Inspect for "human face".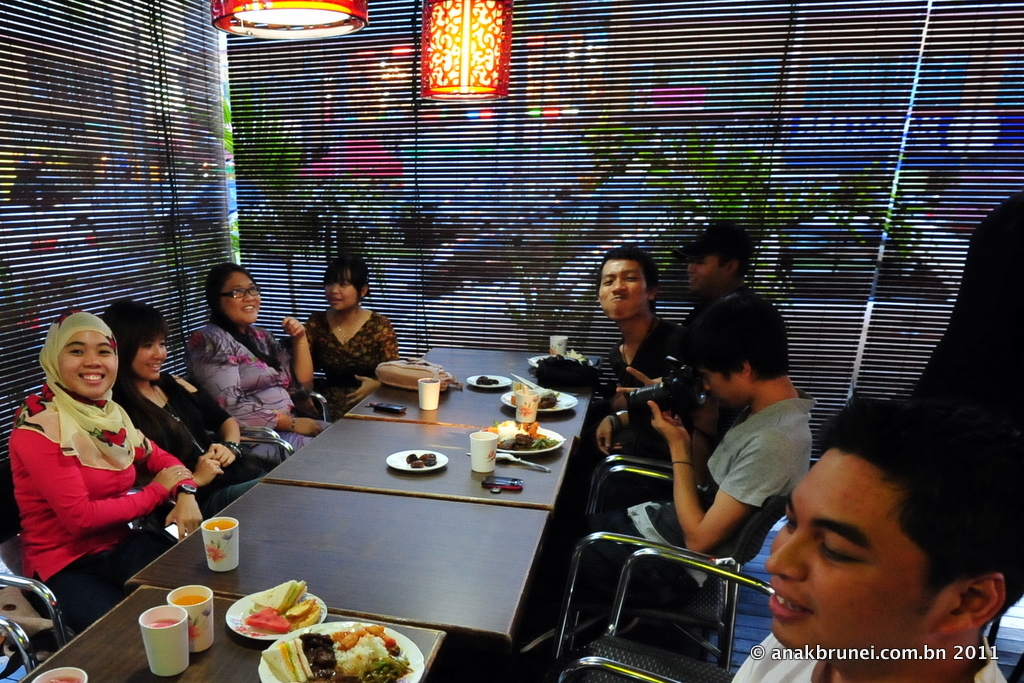
Inspection: detection(134, 332, 164, 378).
